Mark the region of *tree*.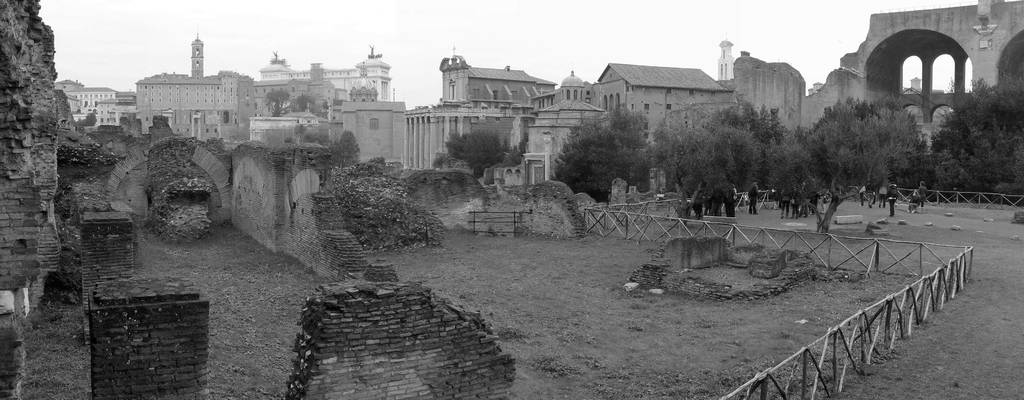
Region: rect(605, 102, 658, 197).
